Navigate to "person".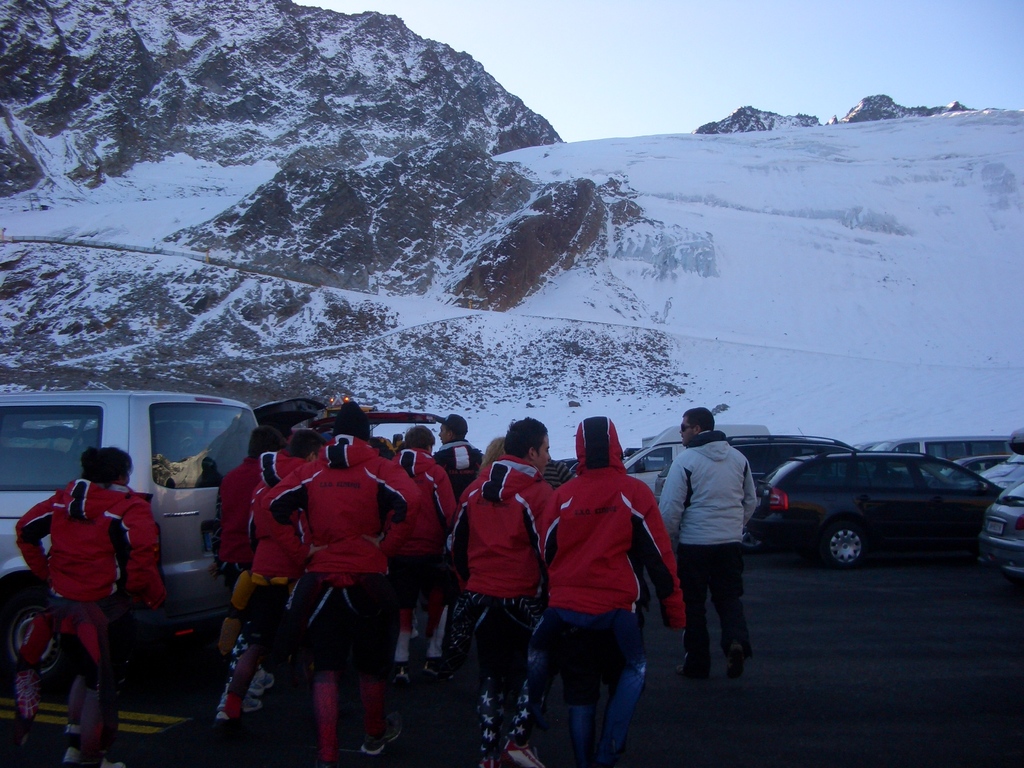
Navigation target: <bbox>539, 400, 684, 767</bbox>.
